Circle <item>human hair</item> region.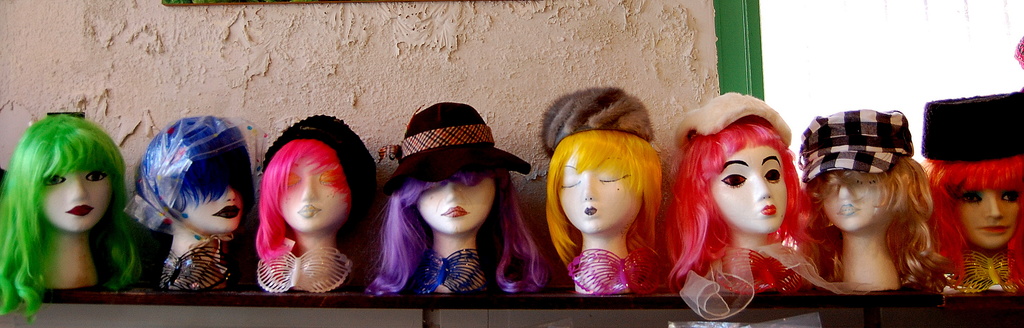
Region: [left=667, top=117, right=819, bottom=295].
